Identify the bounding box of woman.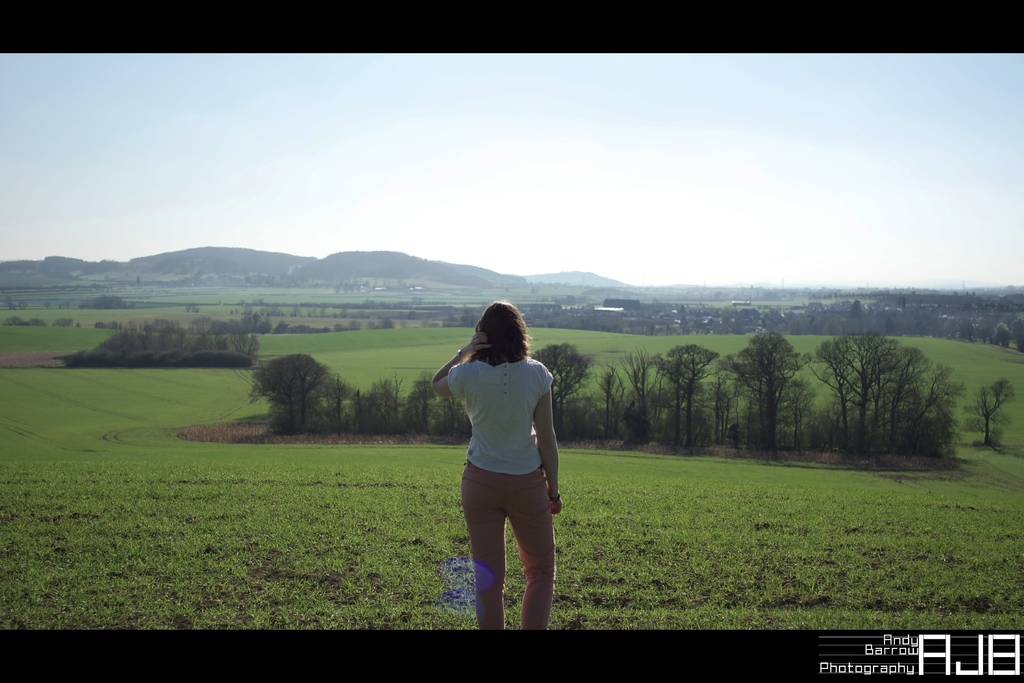
<bbox>426, 291, 571, 626</bbox>.
